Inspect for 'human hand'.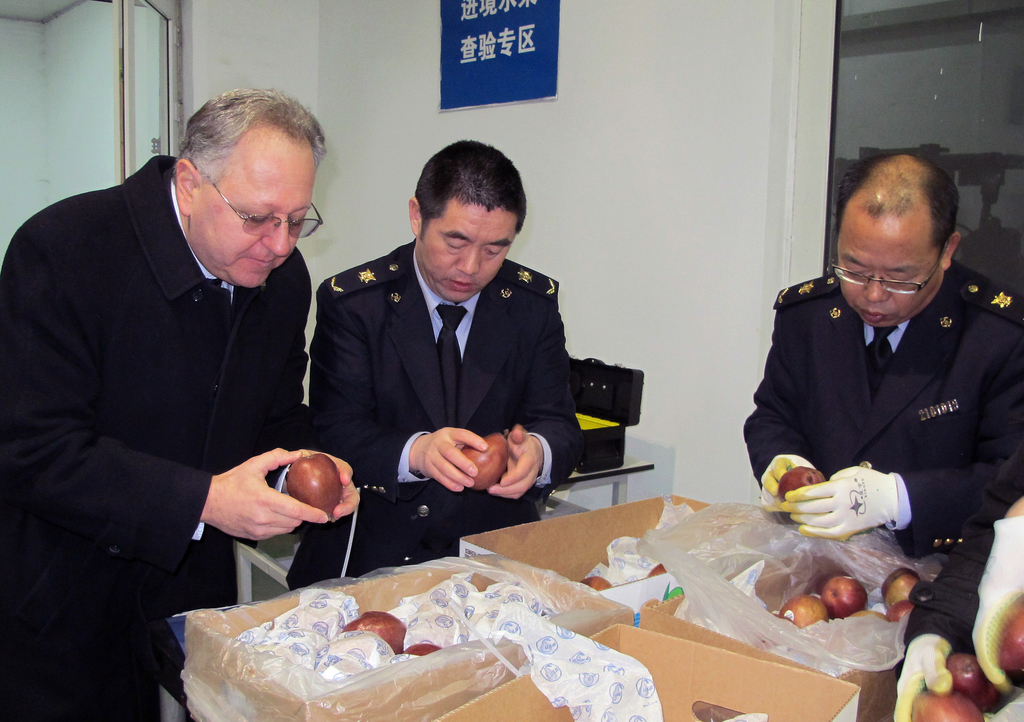
Inspection: x1=778, y1=464, x2=895, y2=539.
